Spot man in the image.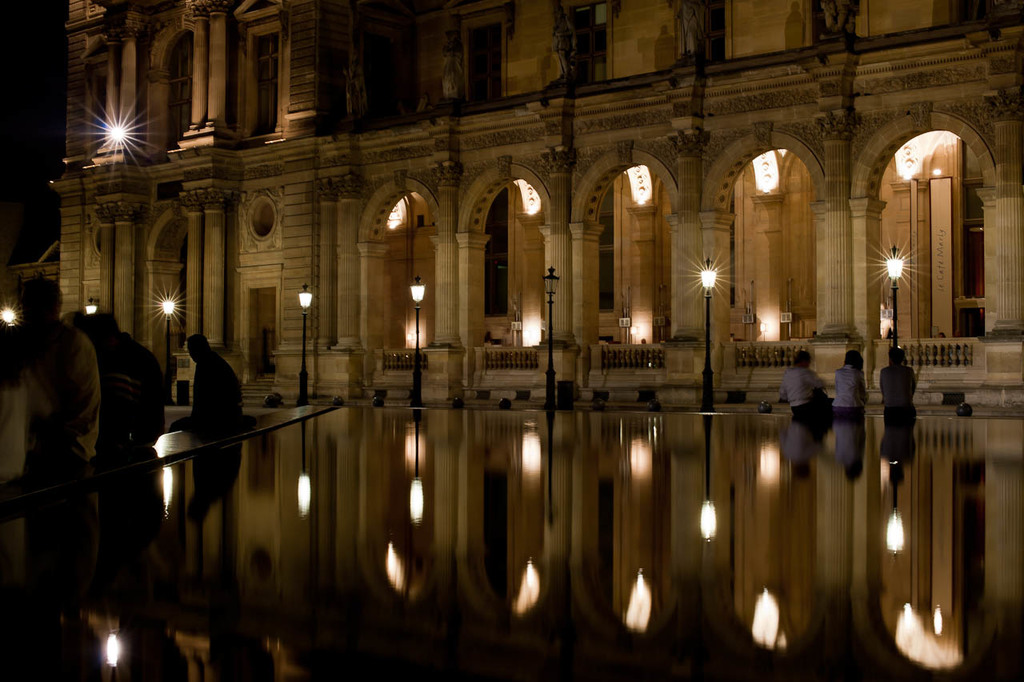
man found at rect(82, 305, 166, 464).
